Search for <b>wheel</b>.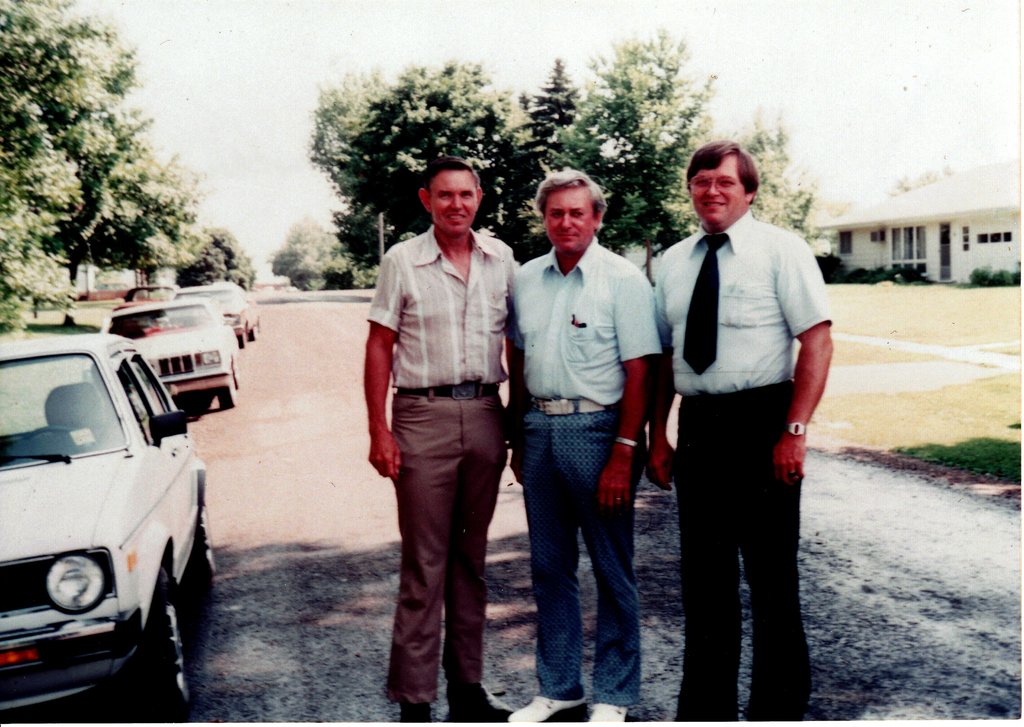
Found at select_region(236, 327, 246, 348).
